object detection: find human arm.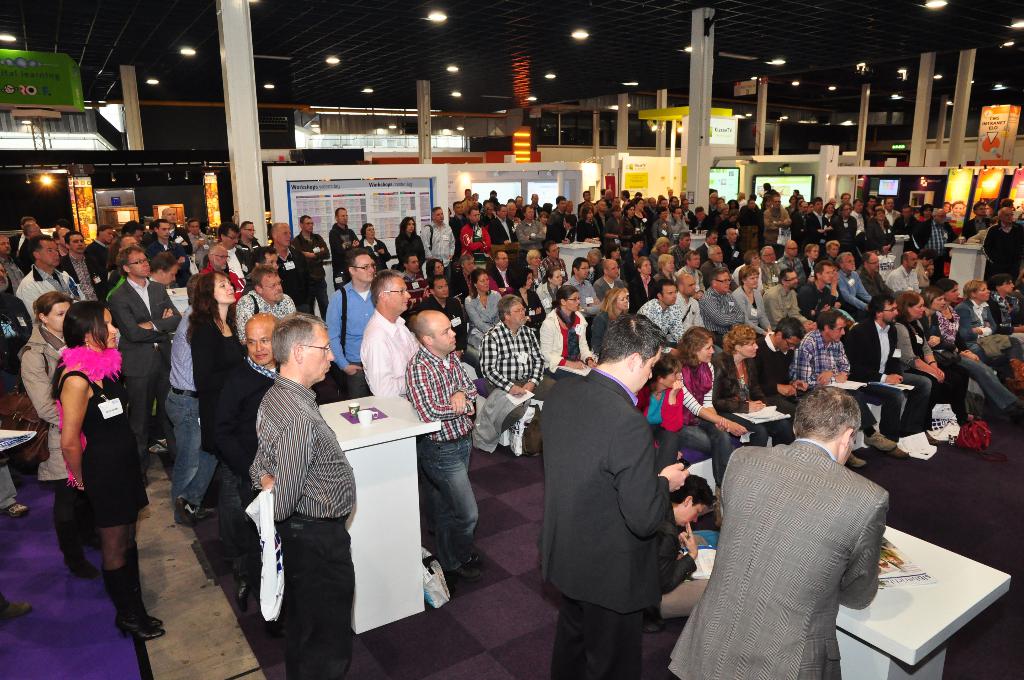
crop(775, 204, 790, 228).
